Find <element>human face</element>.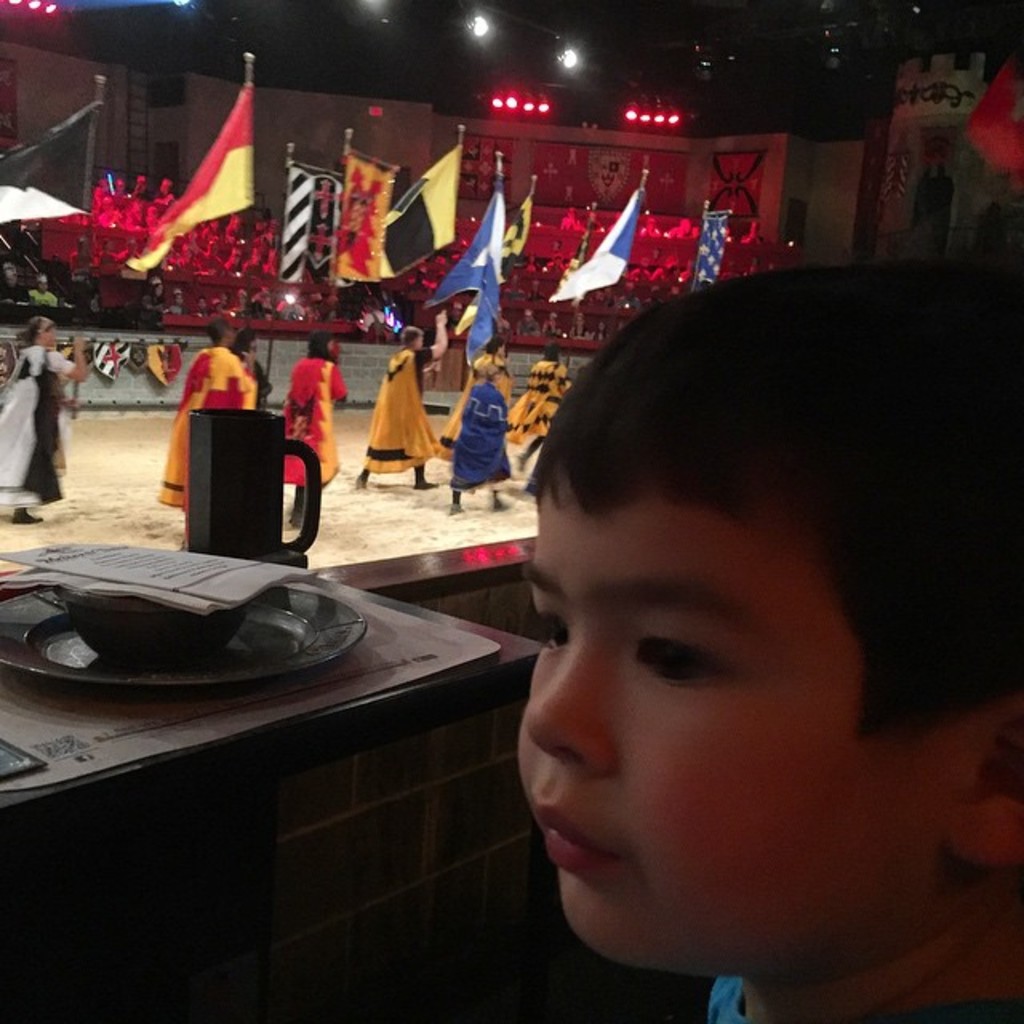
left=518, top=482, right=957, bottom=973.
